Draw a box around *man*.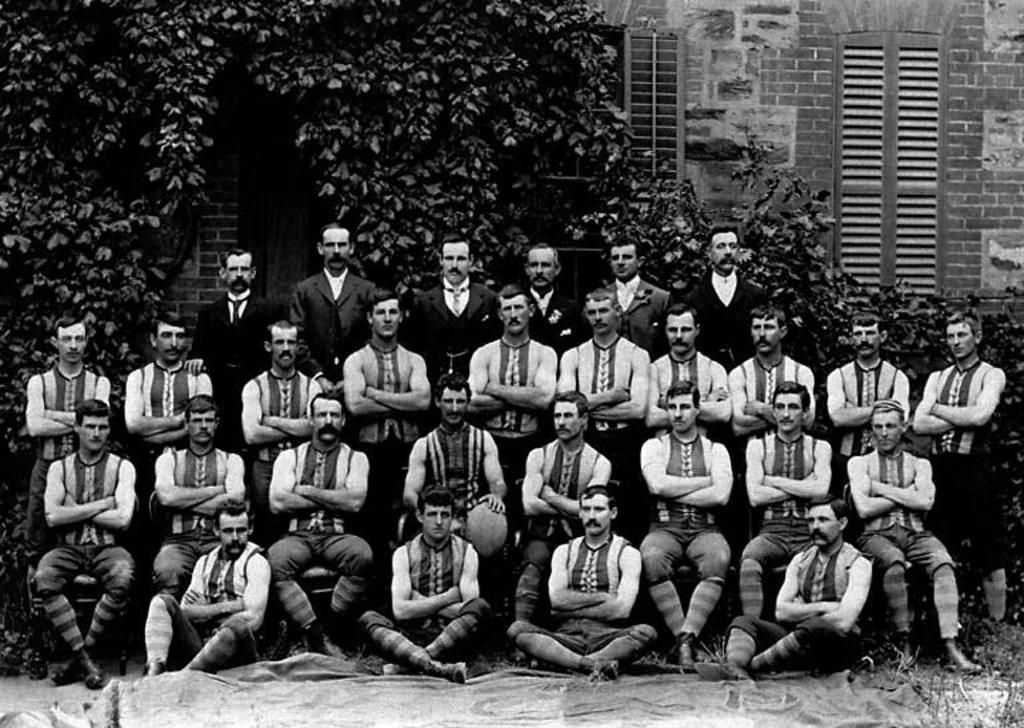
(117, 308, 213, 587).
